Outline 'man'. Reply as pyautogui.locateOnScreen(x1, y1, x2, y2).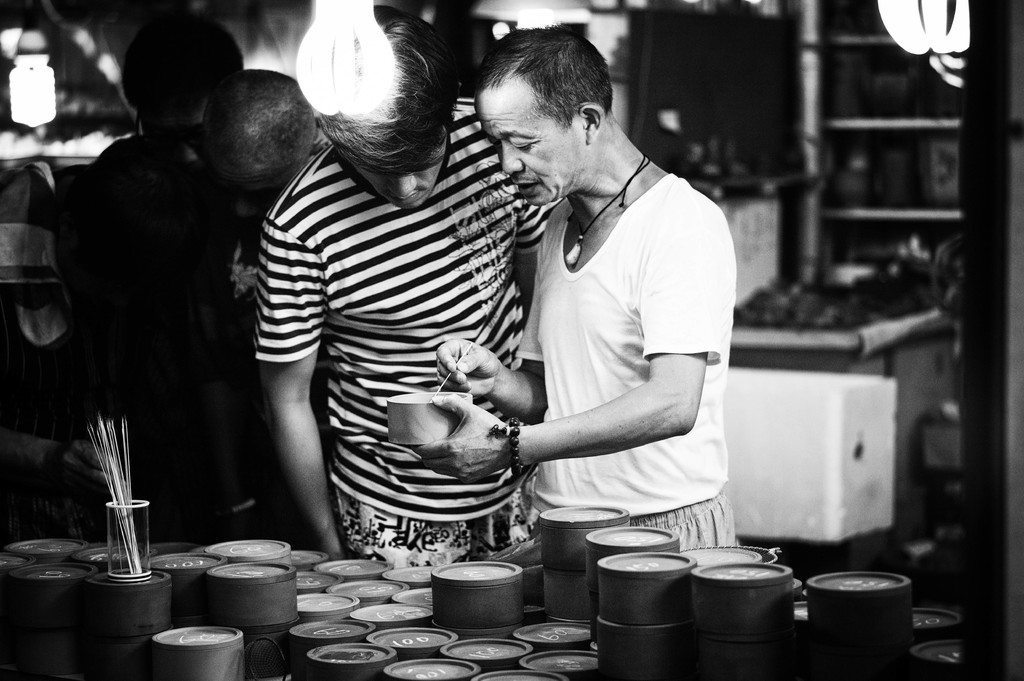
pyautogui.locateOnScreen(439, 50, 756, 591).
